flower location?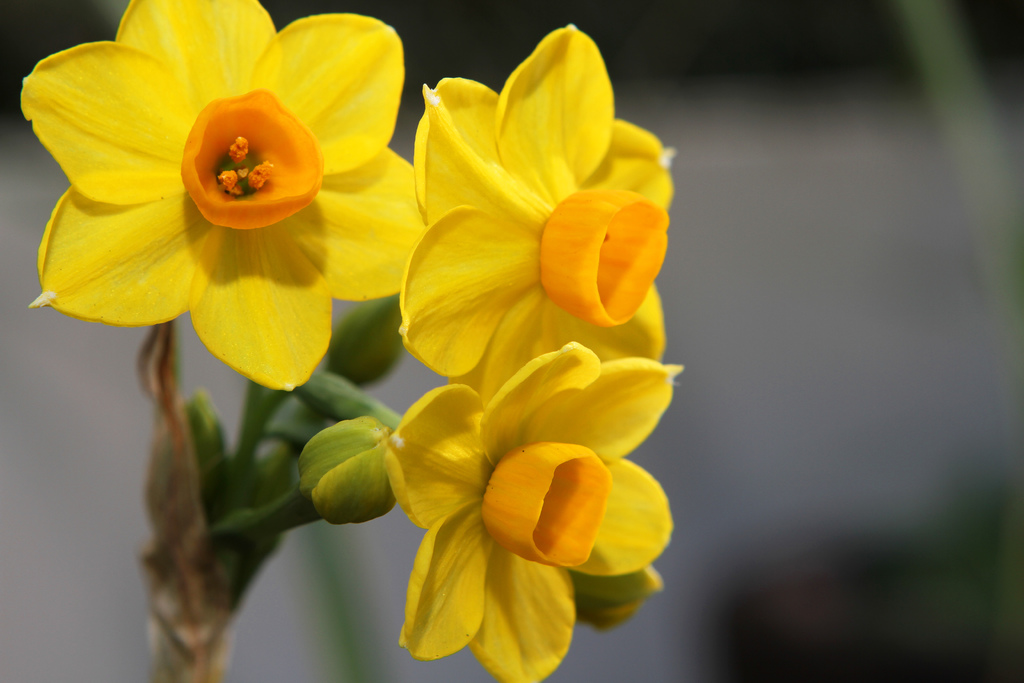
(x1=376, y1=339, x2=678, y2=682)
